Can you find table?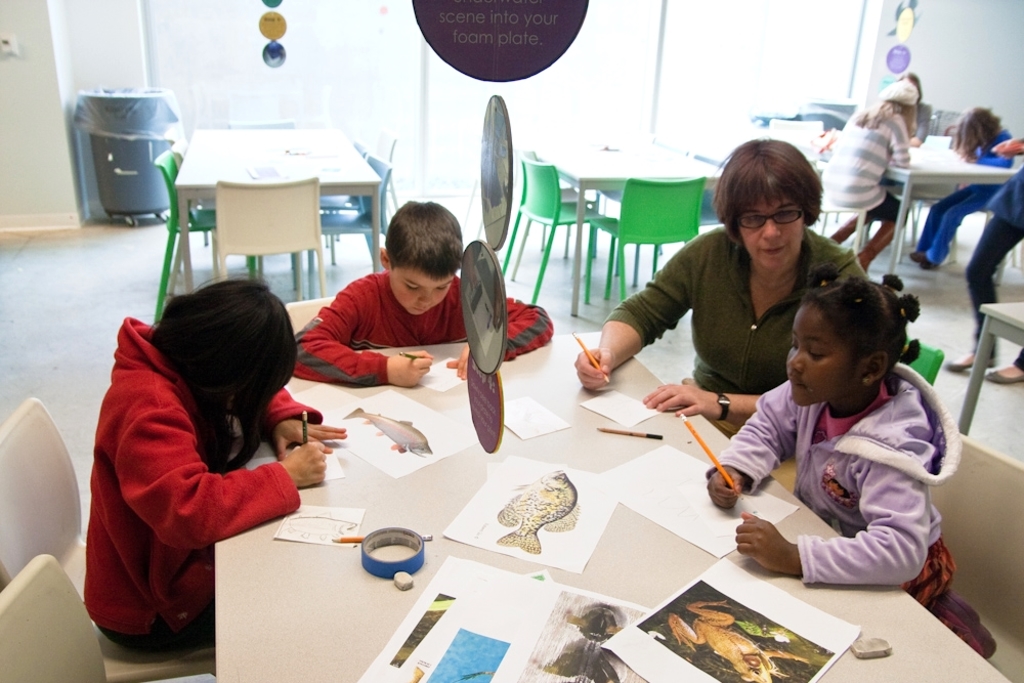
Yes, bounding box: select_region(950, 294, 1023, 435).
